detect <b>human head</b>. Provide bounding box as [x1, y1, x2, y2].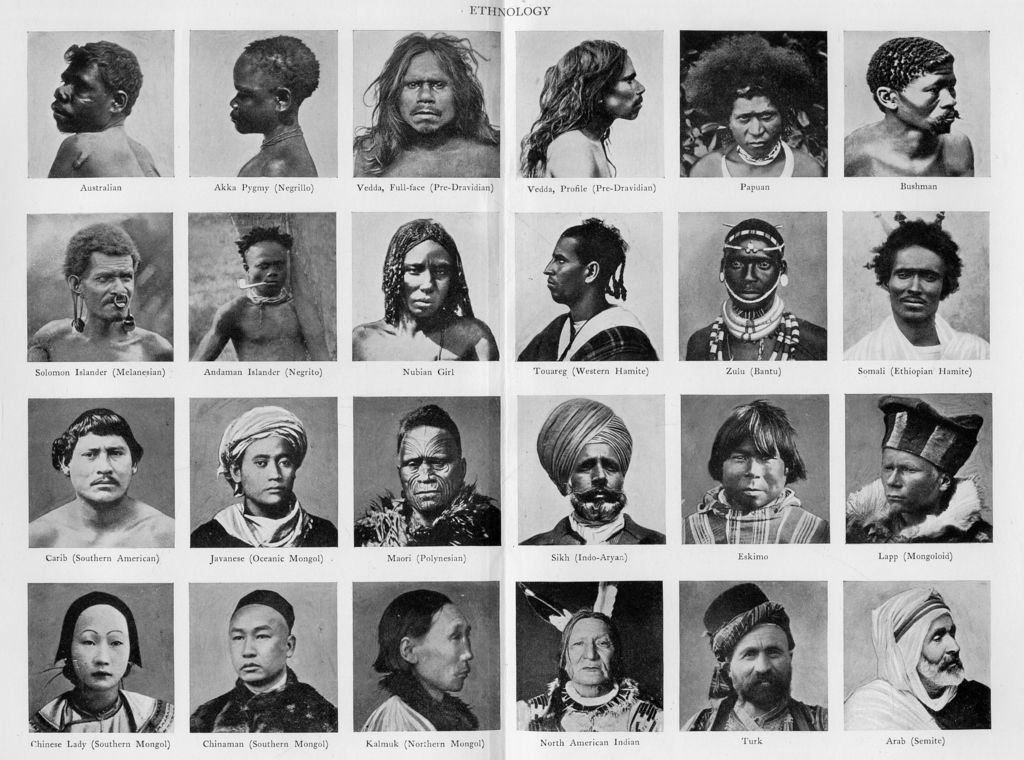
[553, 427, 632, 517].
